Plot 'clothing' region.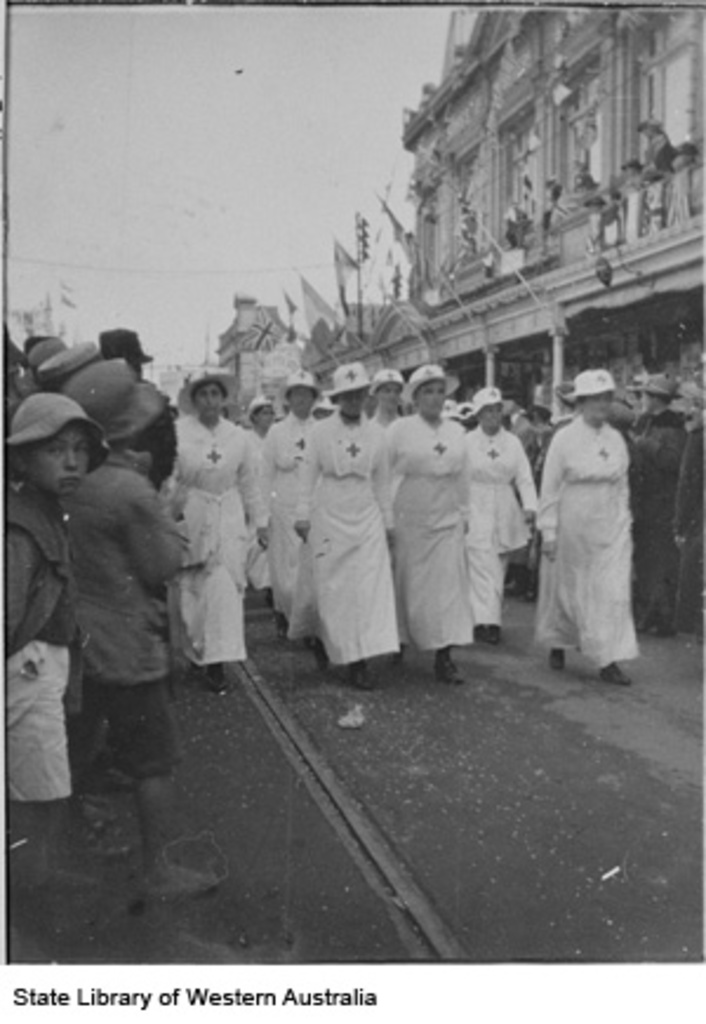
Plotted at (664,428,704,617).
